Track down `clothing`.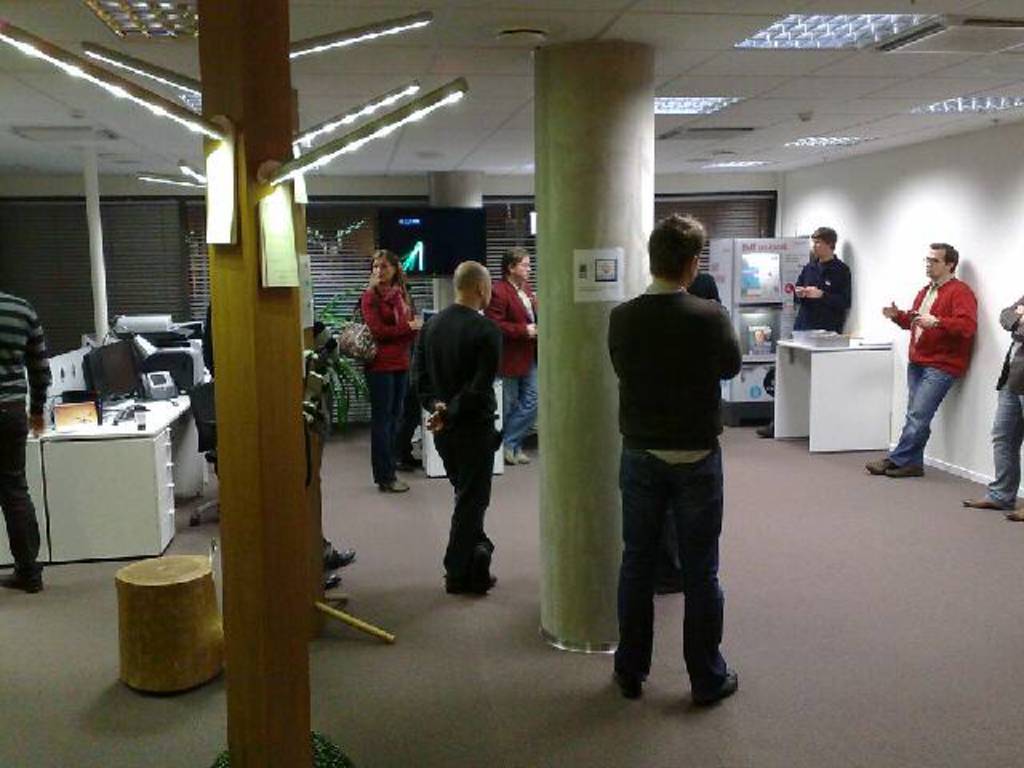
Tracked to [x1=590, y1=282, x2=736, y2=702].
